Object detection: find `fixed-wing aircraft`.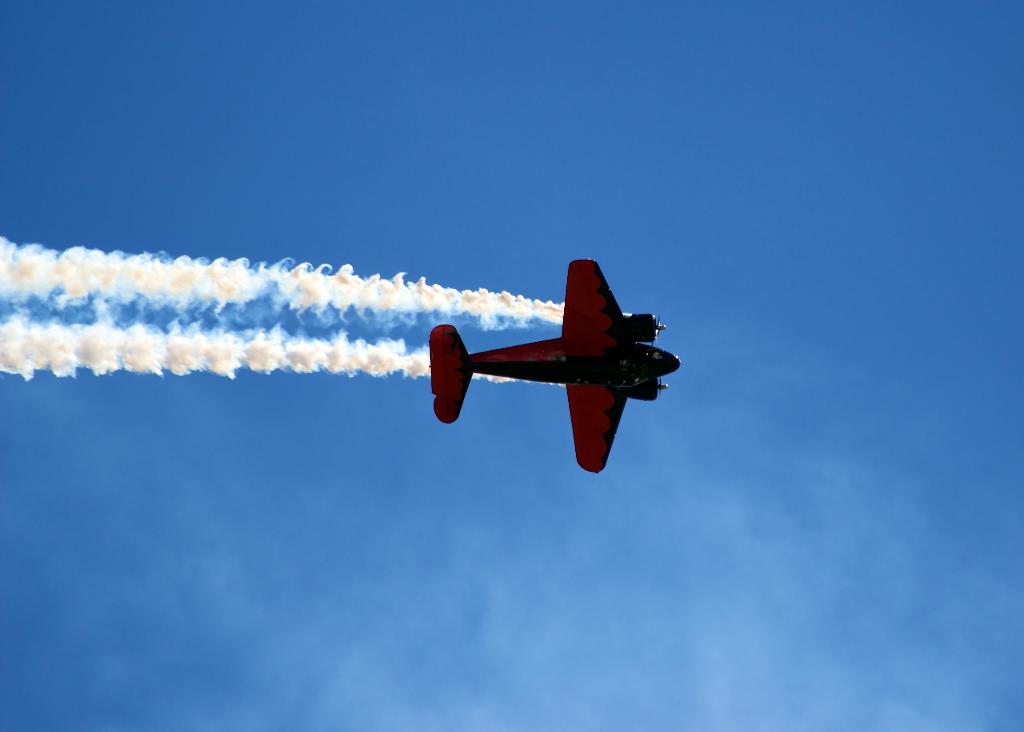
rect(426, 261, 687, 471).
